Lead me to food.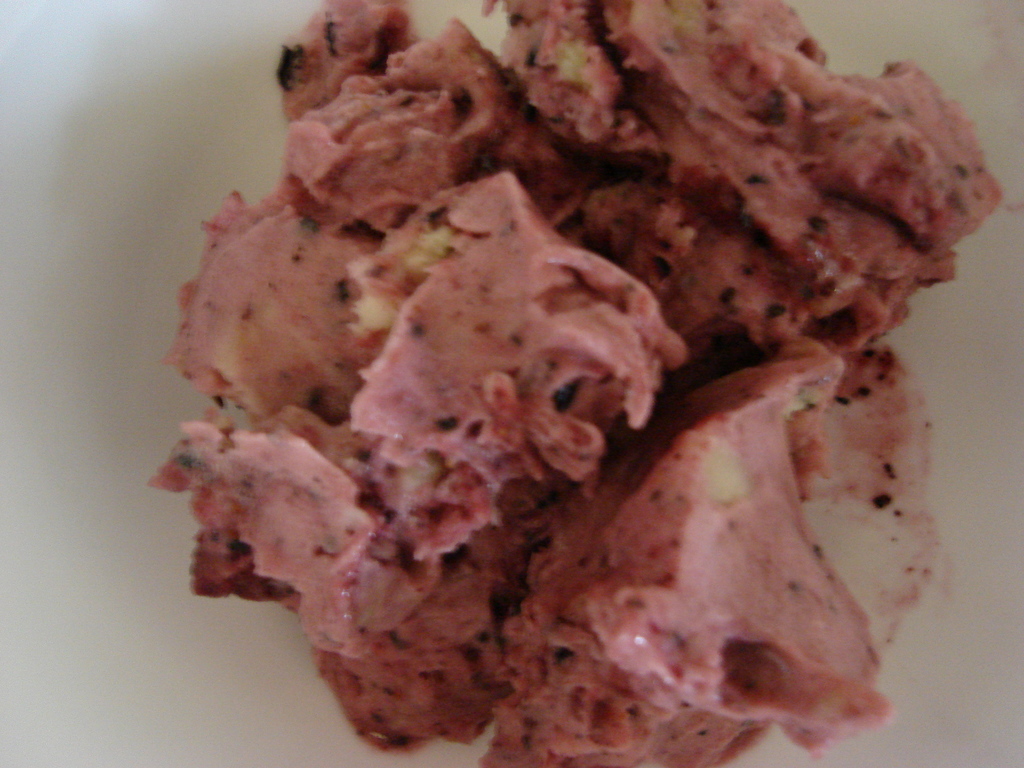
Lead to box(154, 0, 1008, 767).
